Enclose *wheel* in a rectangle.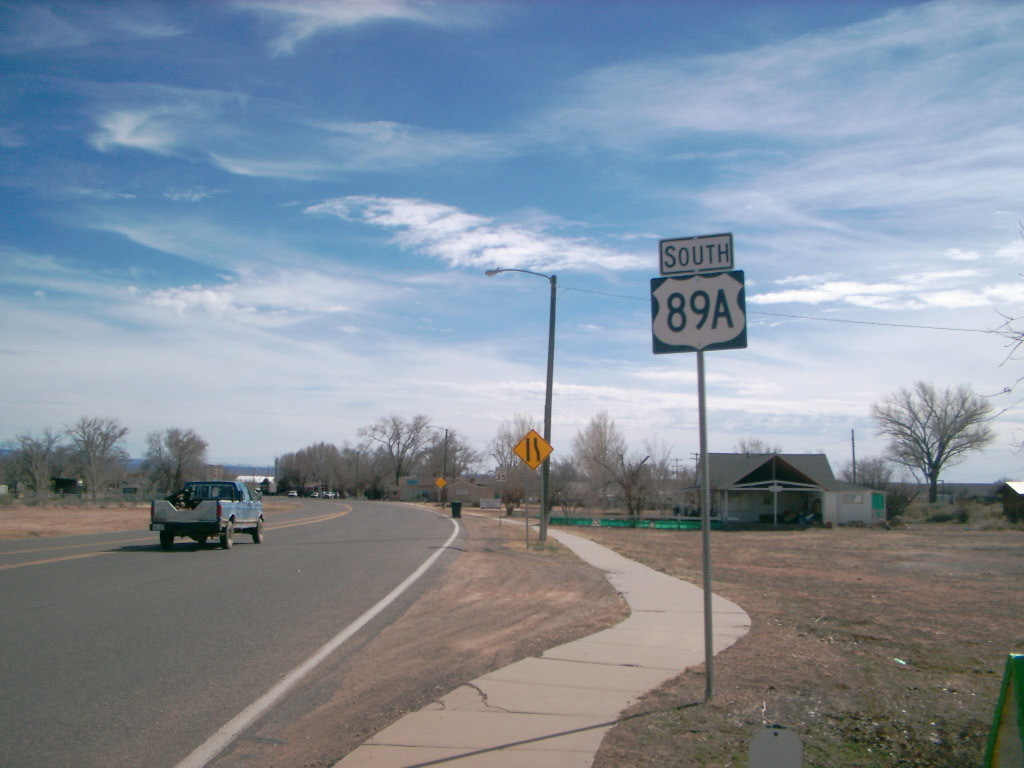
[left=158, top=528, right=171, bottom=552].
